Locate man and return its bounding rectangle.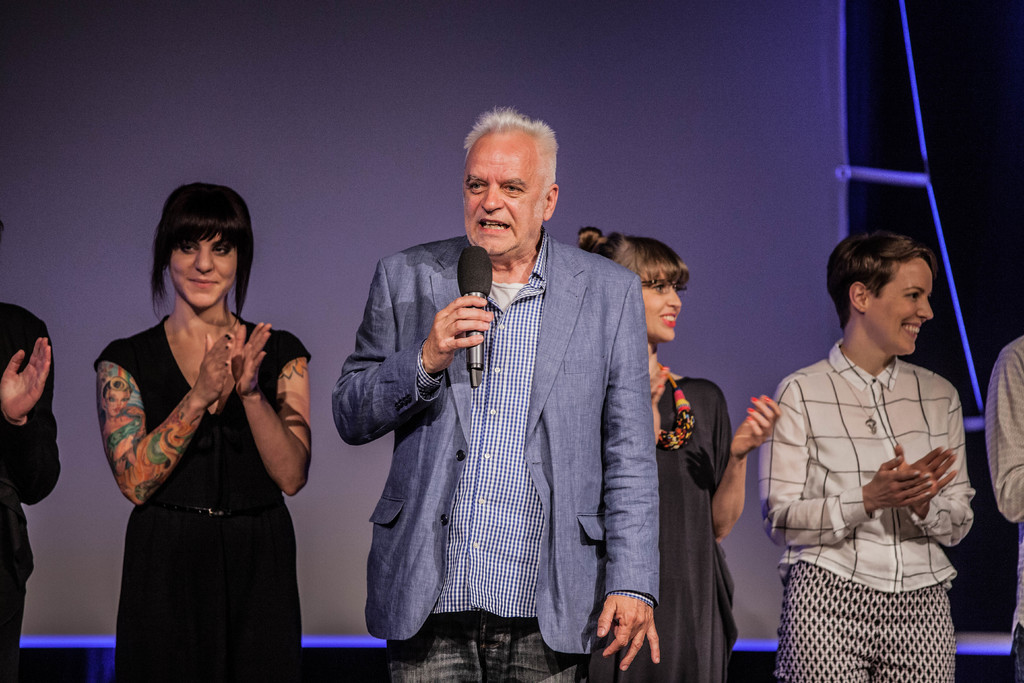
Rect(977, 319, 1023, 682).
